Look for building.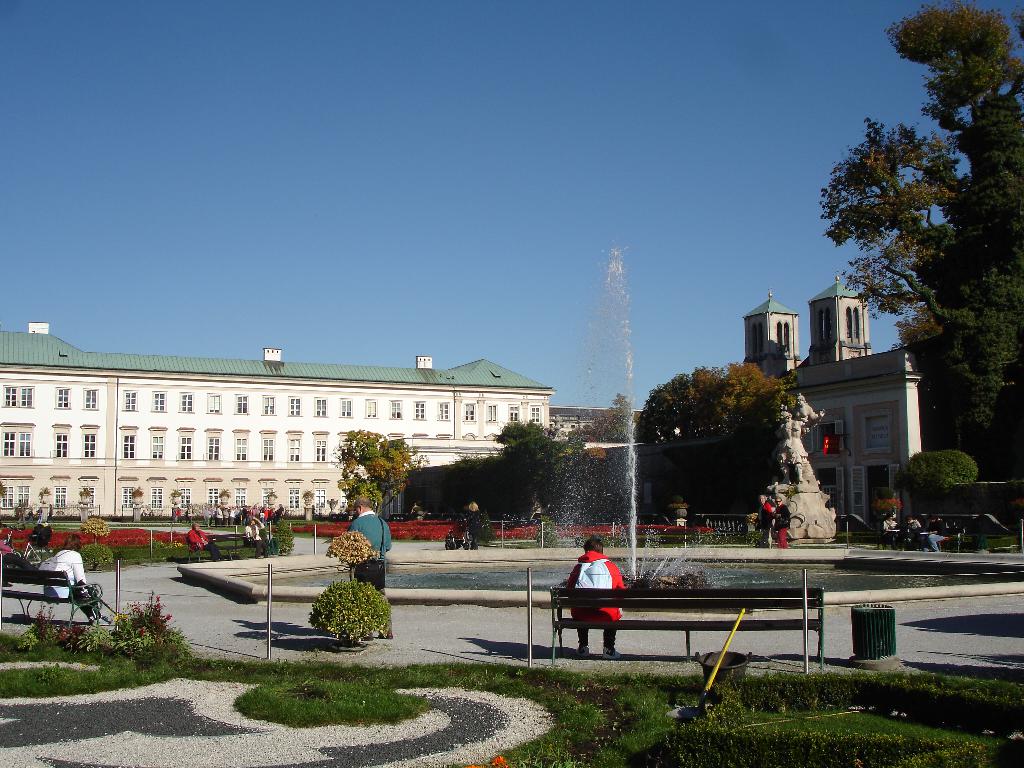
Found: {"x1": 552, "y1": 404, "x2": 655, "y2": 441}.
